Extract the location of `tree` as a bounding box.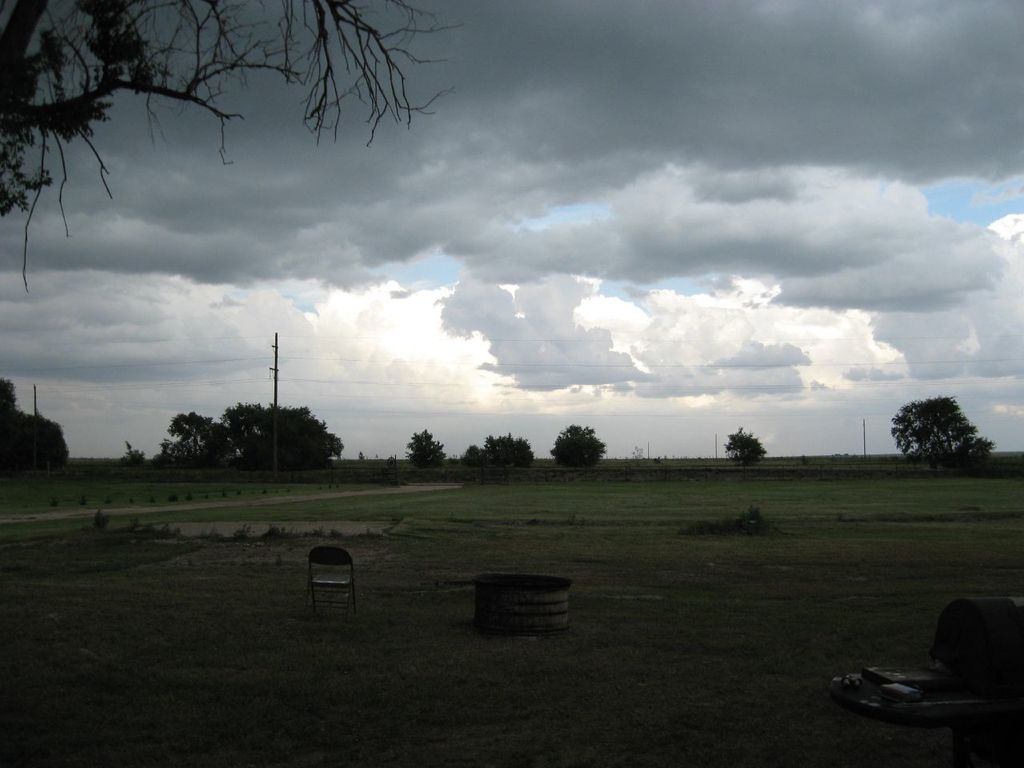
crop(0, 0, 471, 298).
